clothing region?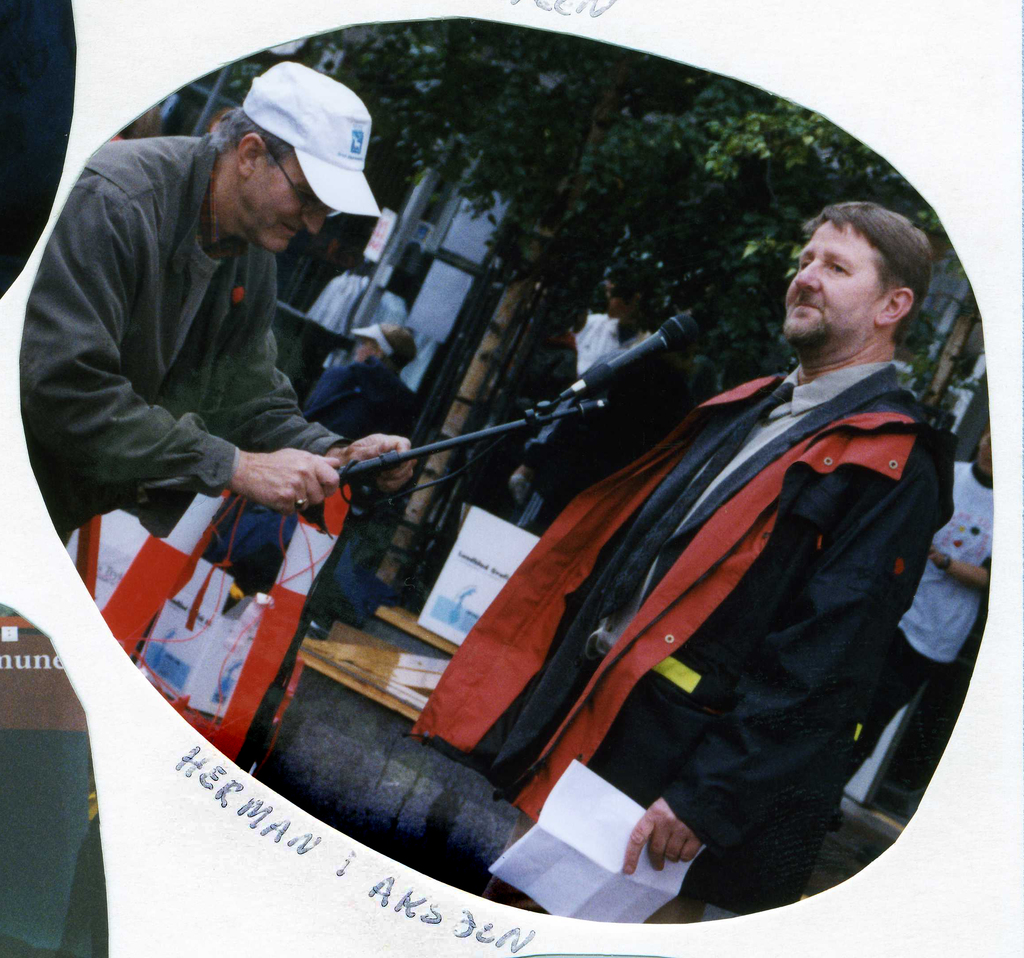
BBox(248, 361, 415, 613)
